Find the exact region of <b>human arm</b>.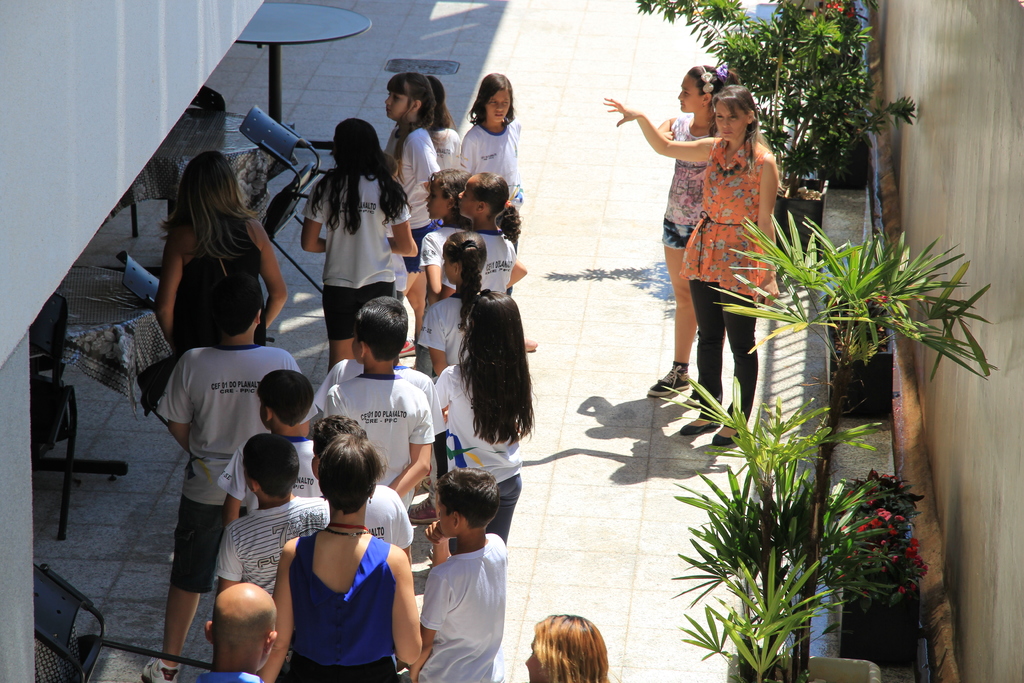
Exact region: bbox(637, 101, 735, 183).
